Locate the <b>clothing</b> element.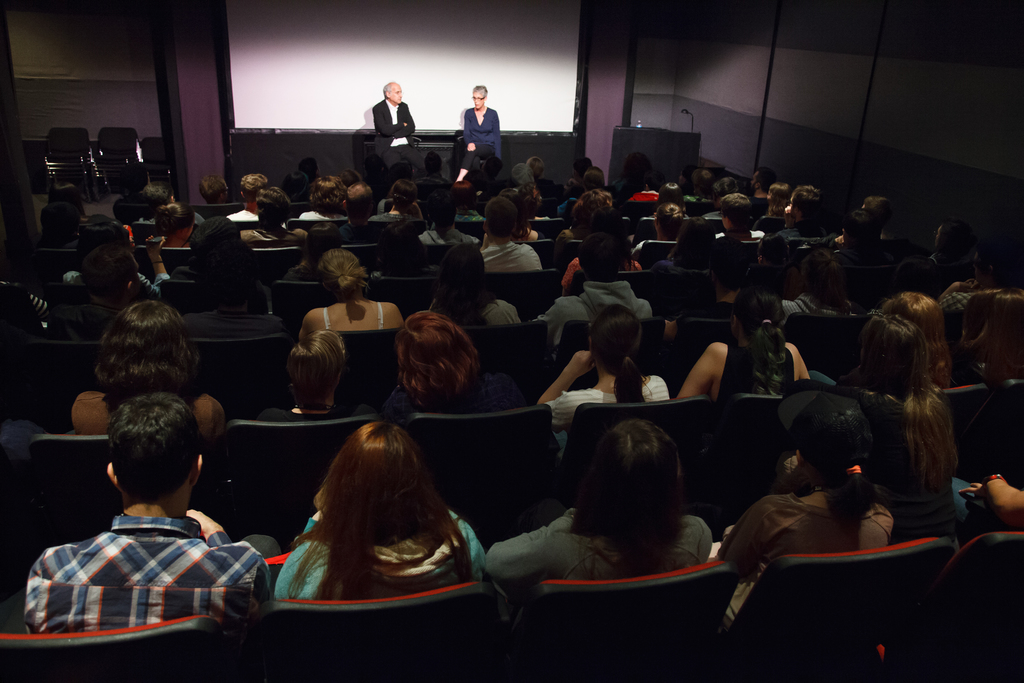
Element bbox: {"left": 721, "top": 348, "right": 795, "bottom": 406}.
